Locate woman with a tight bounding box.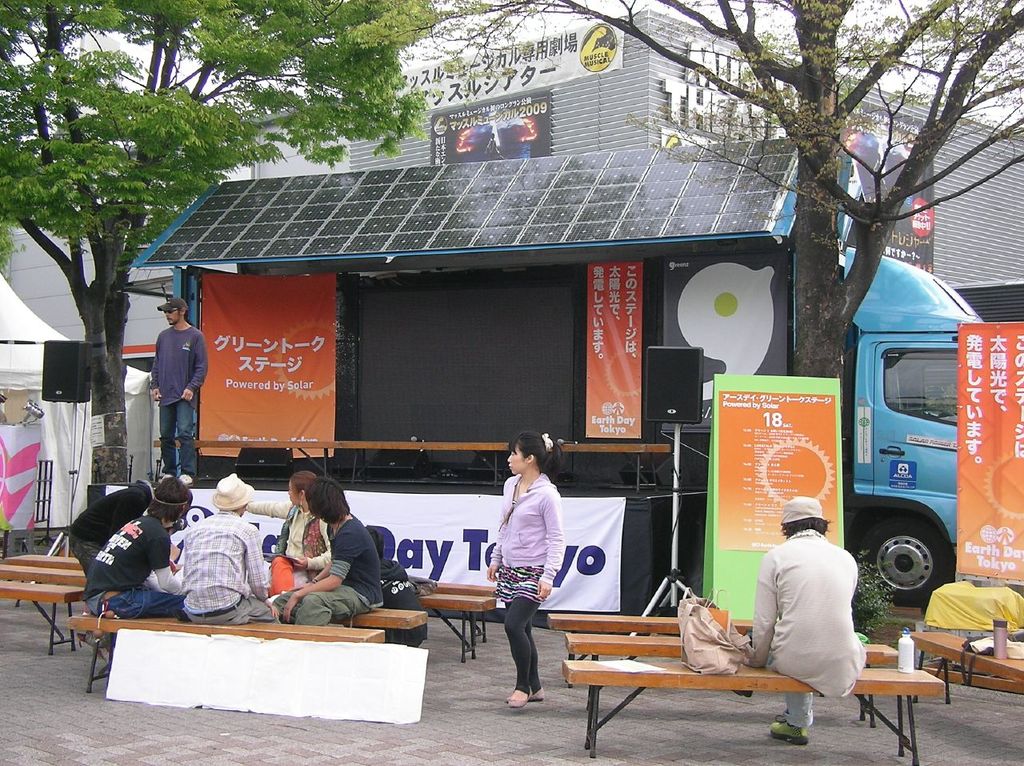
rect(490, 428, 567, 706).
